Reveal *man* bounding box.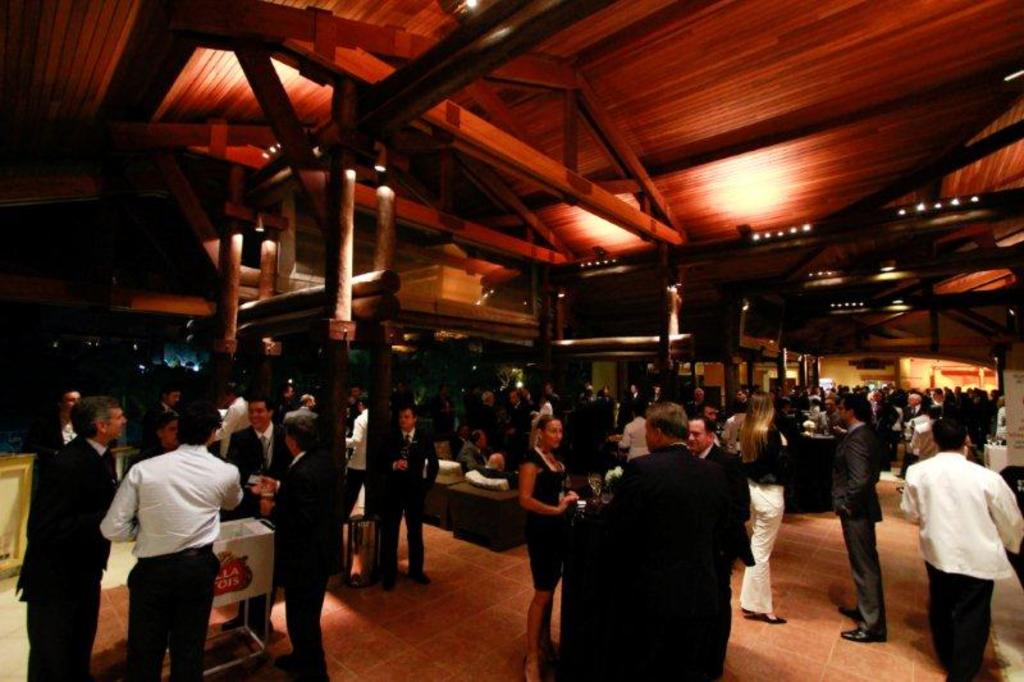
Revealed: crop(100, 418, 241, 676).
